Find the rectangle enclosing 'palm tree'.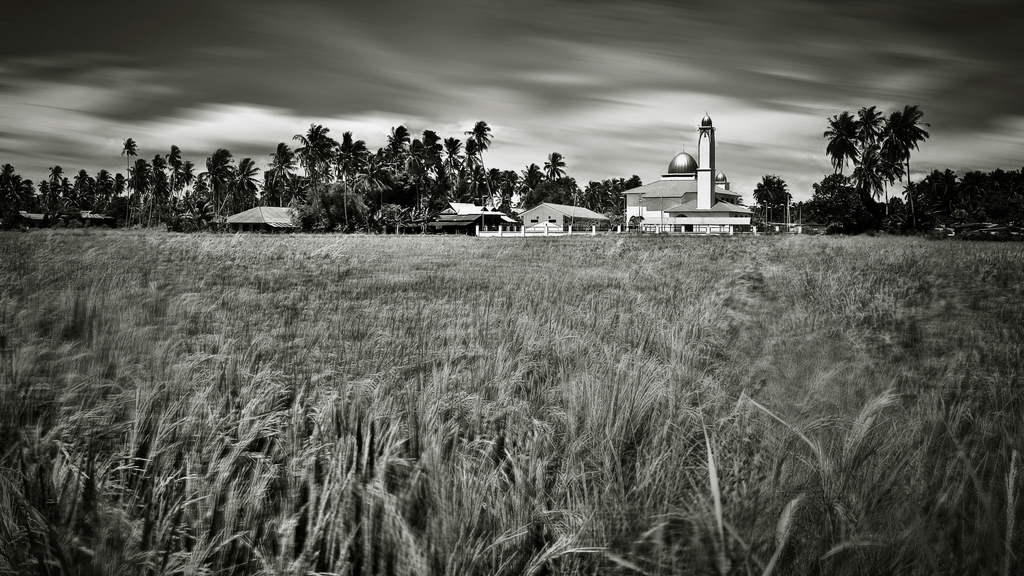
160:149:191:188.
